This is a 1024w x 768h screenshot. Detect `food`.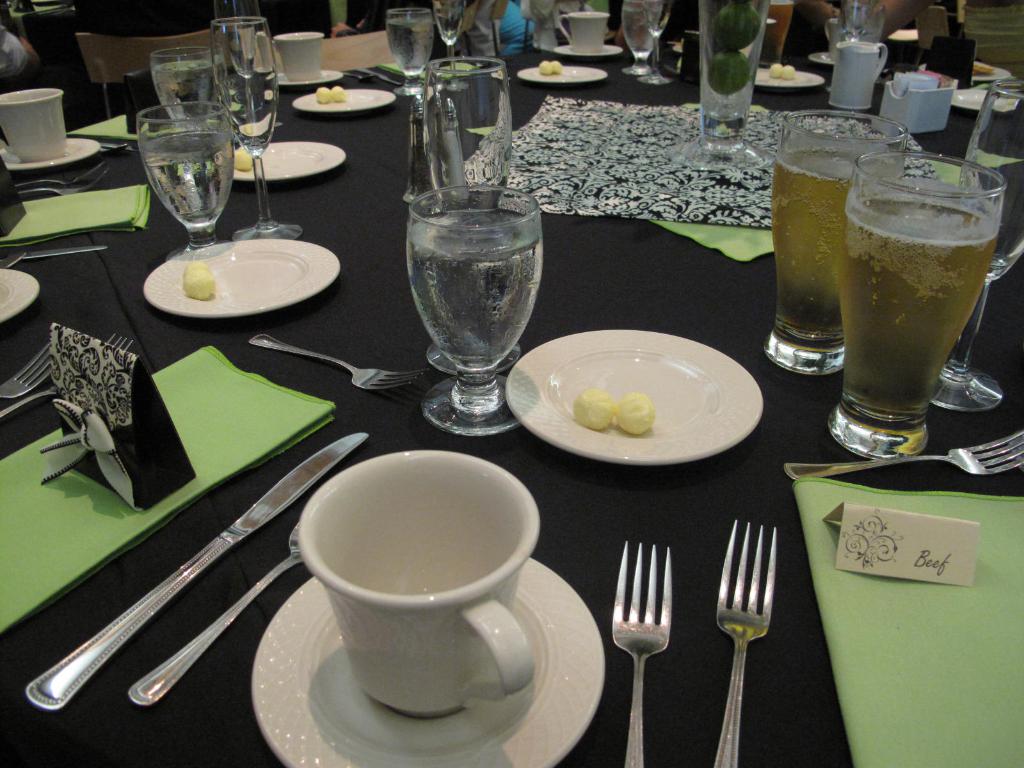
(x1=332, y1=83, x2=347, y2=100).
